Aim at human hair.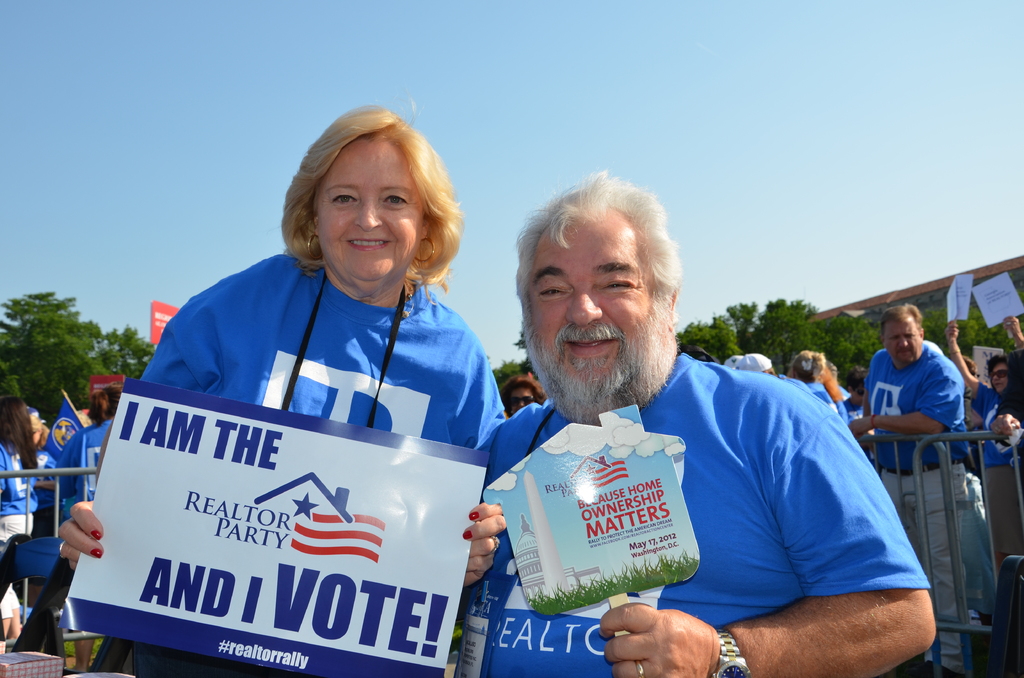
Aimed at region(878, 302, 925, 337).
